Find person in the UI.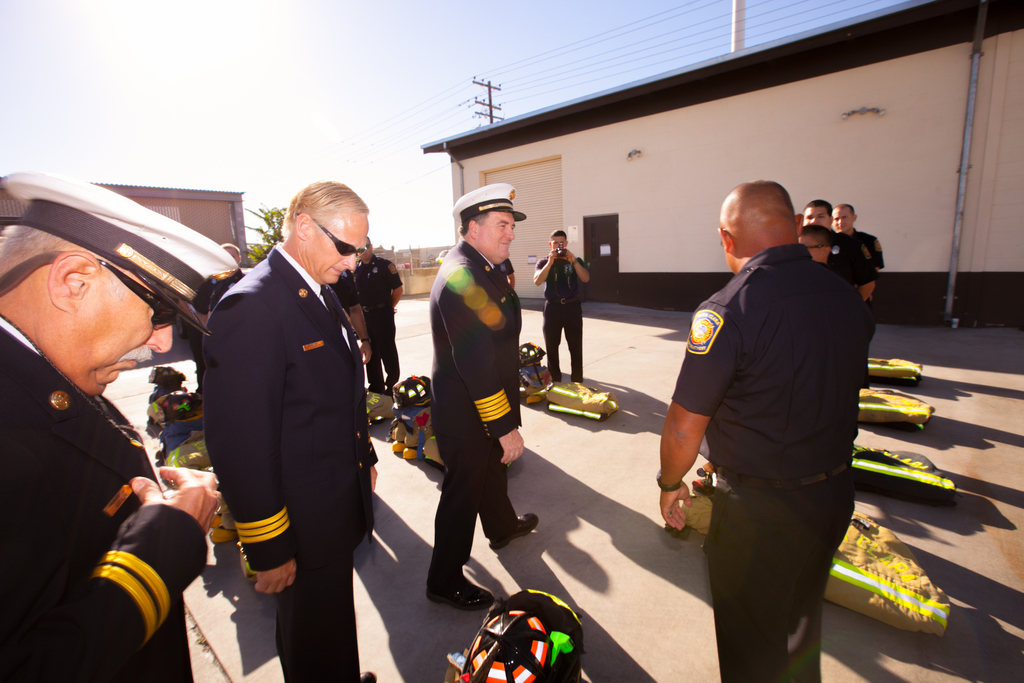
UI element at Rect(808, 203, 876, 297).
